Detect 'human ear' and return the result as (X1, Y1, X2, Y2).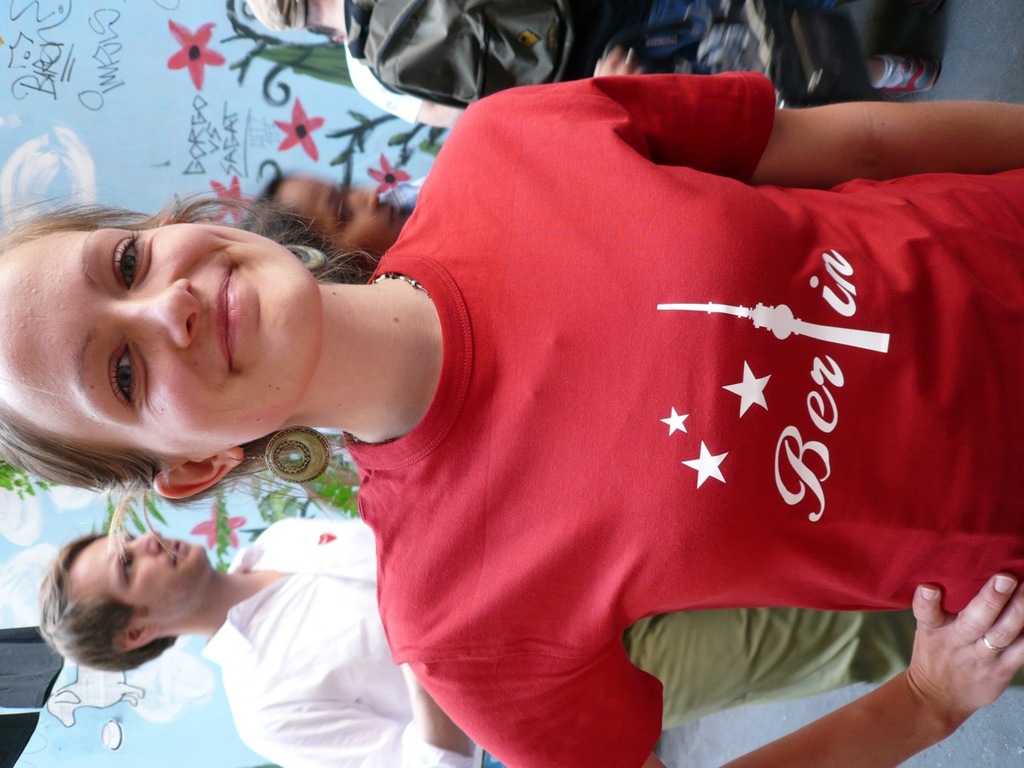
(116, 626, 162, 651).
